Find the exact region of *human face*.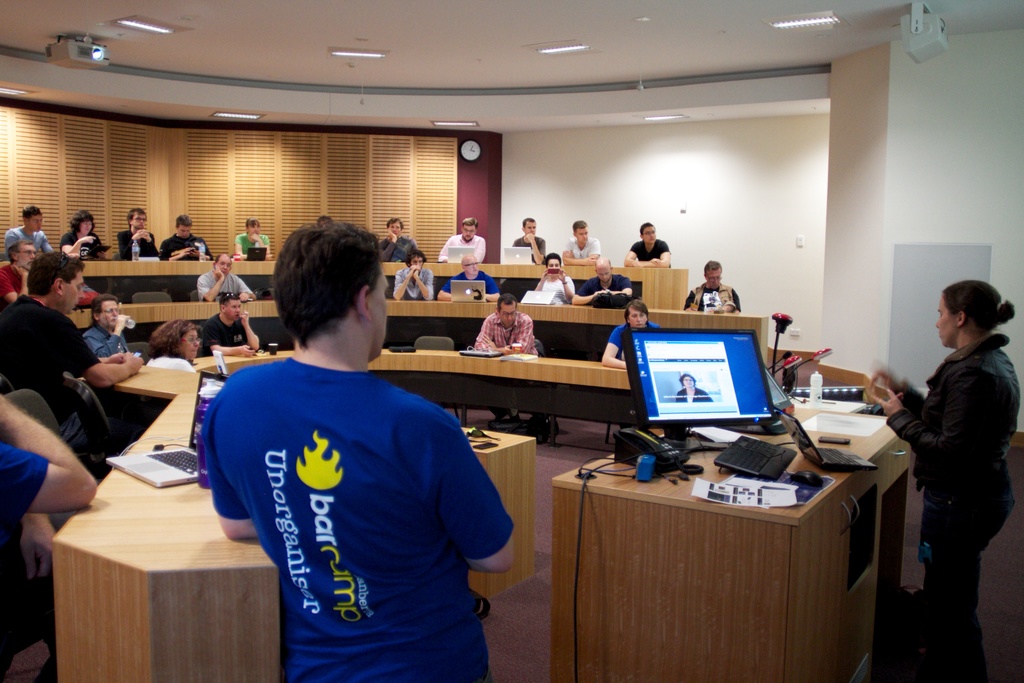
Exact region: bbox=(21, 247, 35, 264).
